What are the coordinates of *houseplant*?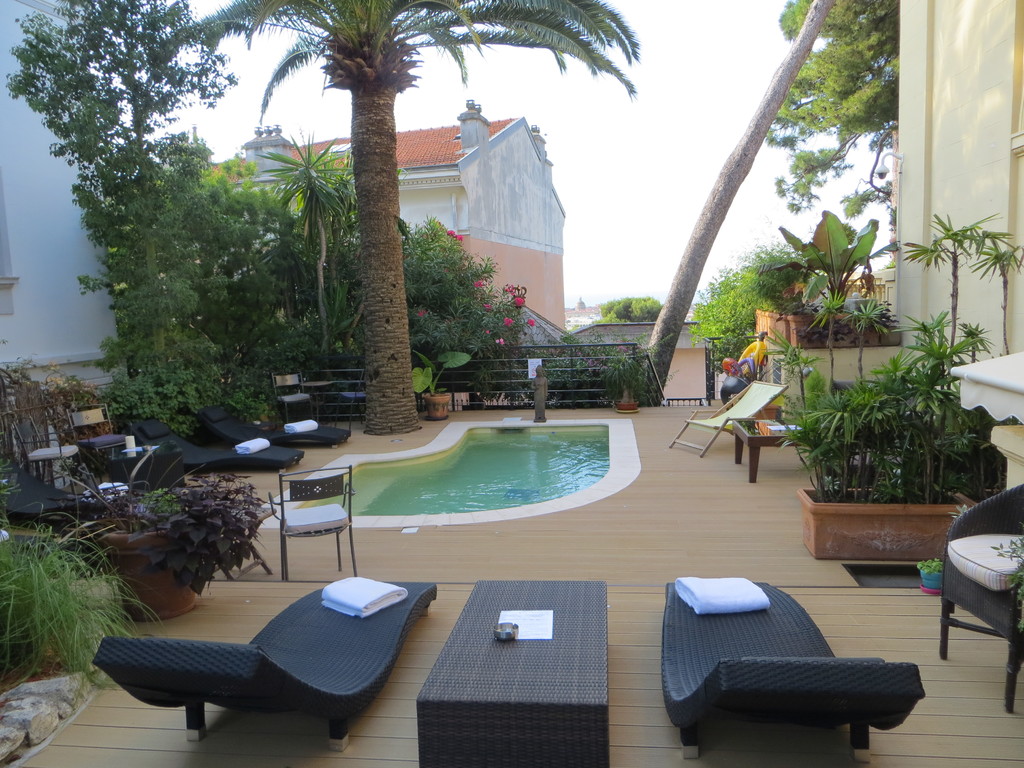
(54,440,274,616).
